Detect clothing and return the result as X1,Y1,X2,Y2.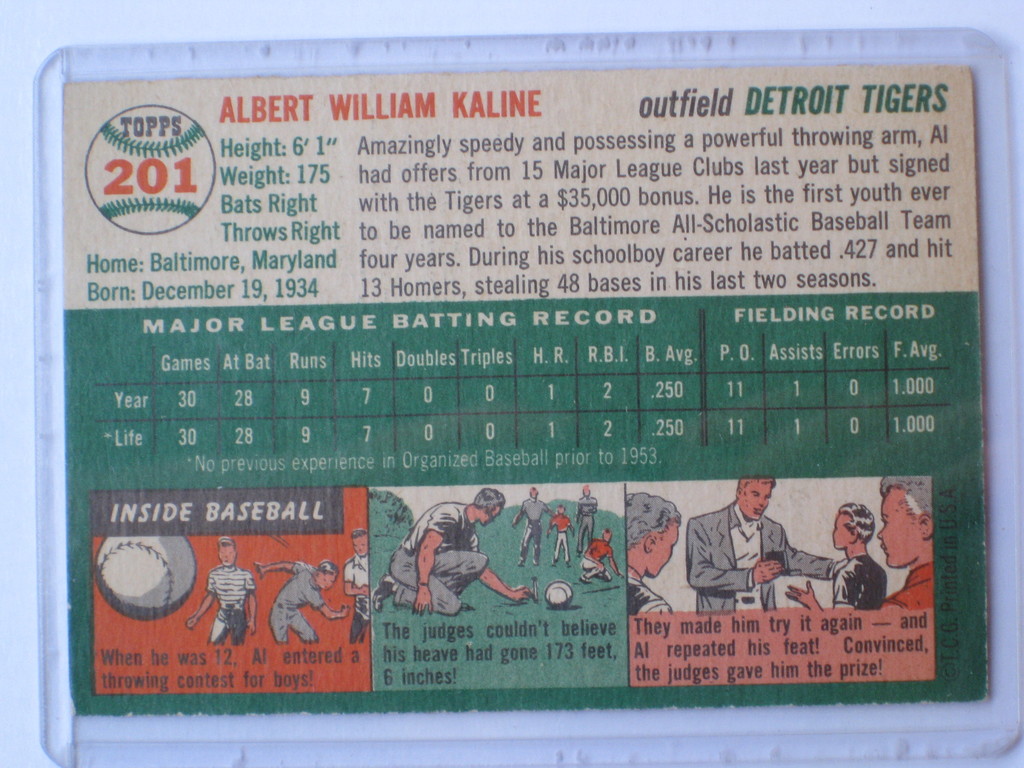
207,609,241,644.
